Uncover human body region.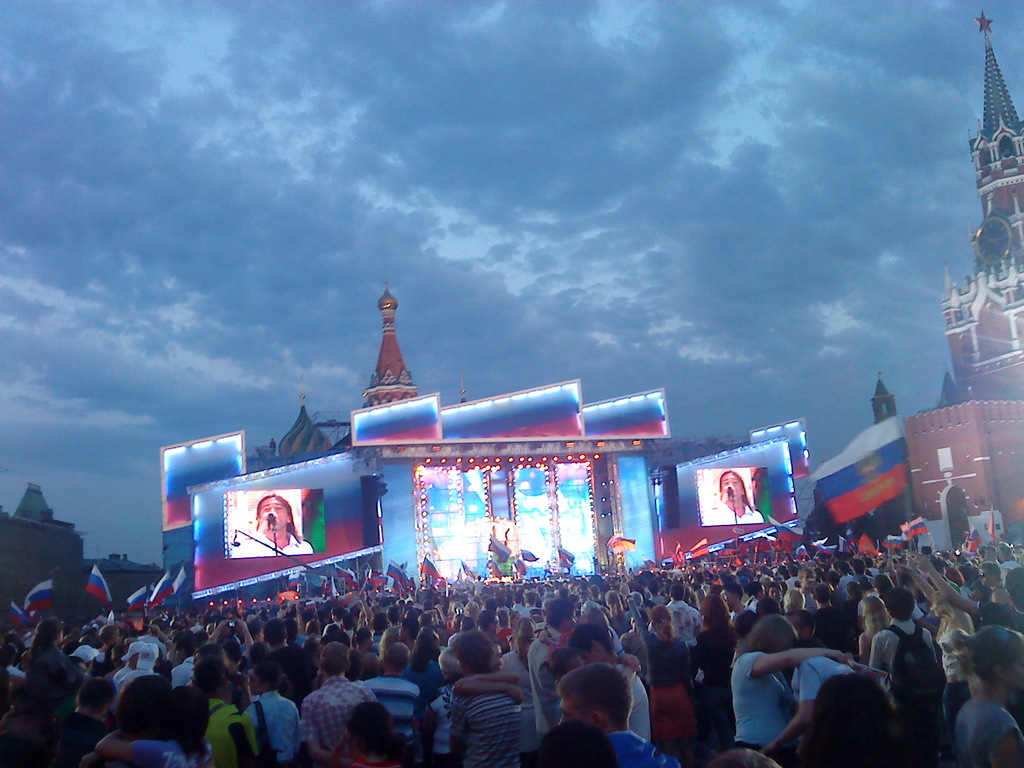
Uncovered: box(301, 617, 323, 642).
